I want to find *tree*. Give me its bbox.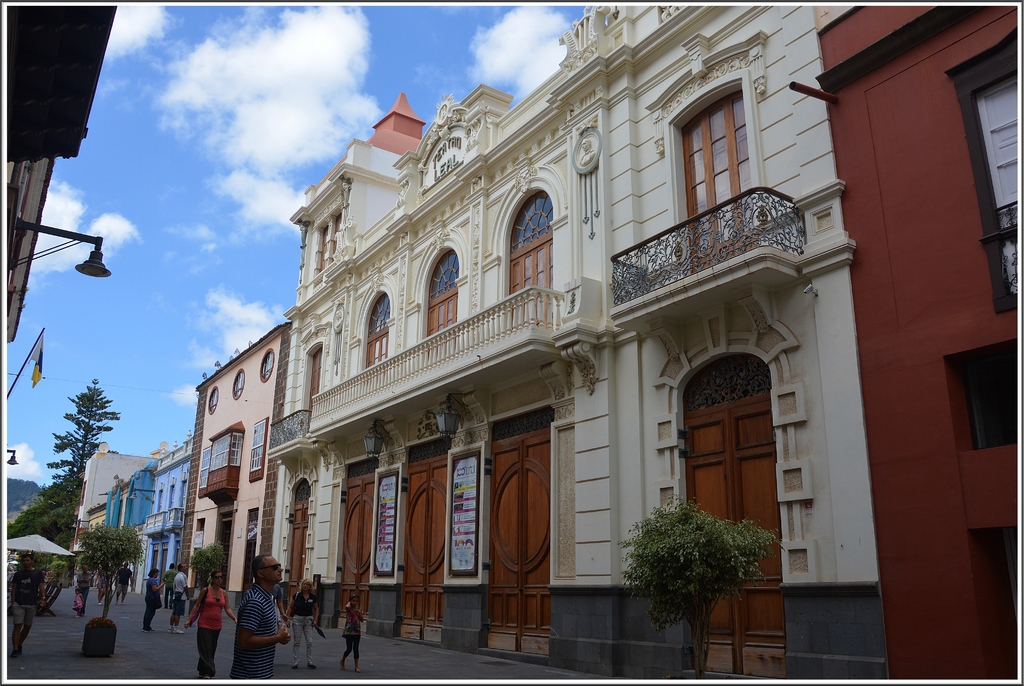
l=4, t=366, r=120, b=459.
